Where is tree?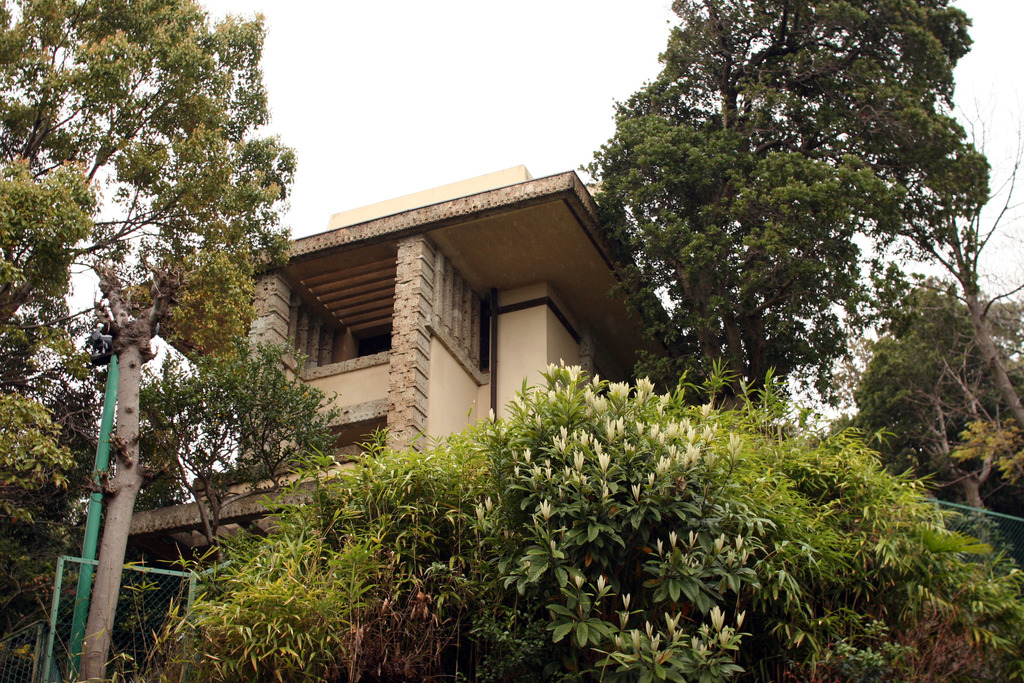
x1=394, y1=364, x2=1023, y2=682.
